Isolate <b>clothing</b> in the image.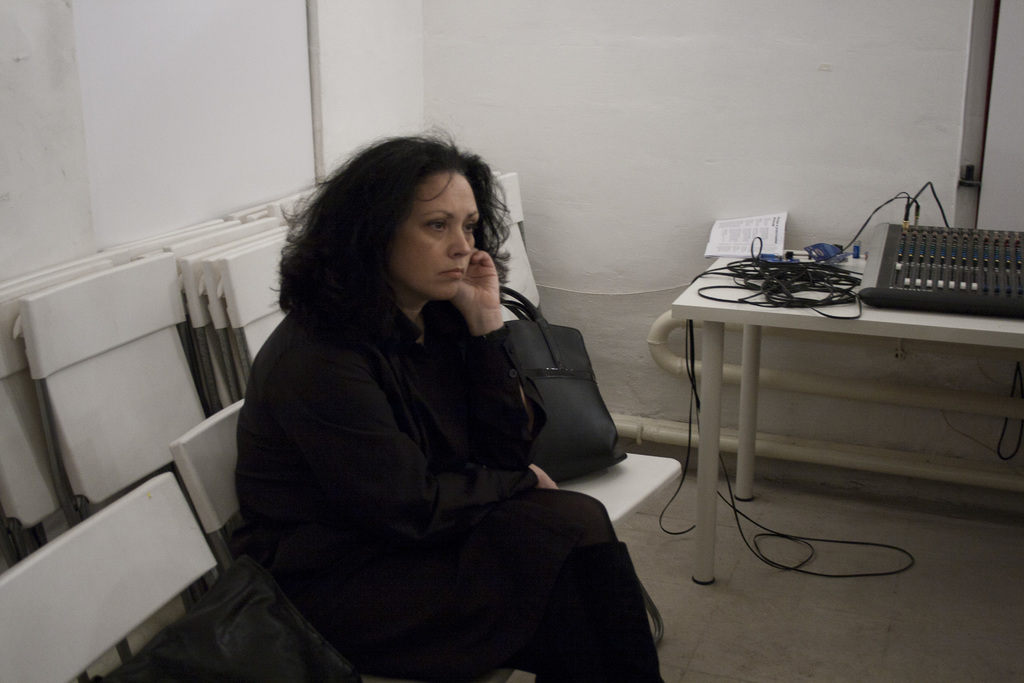
Isolated region: 209:220:634:648.
